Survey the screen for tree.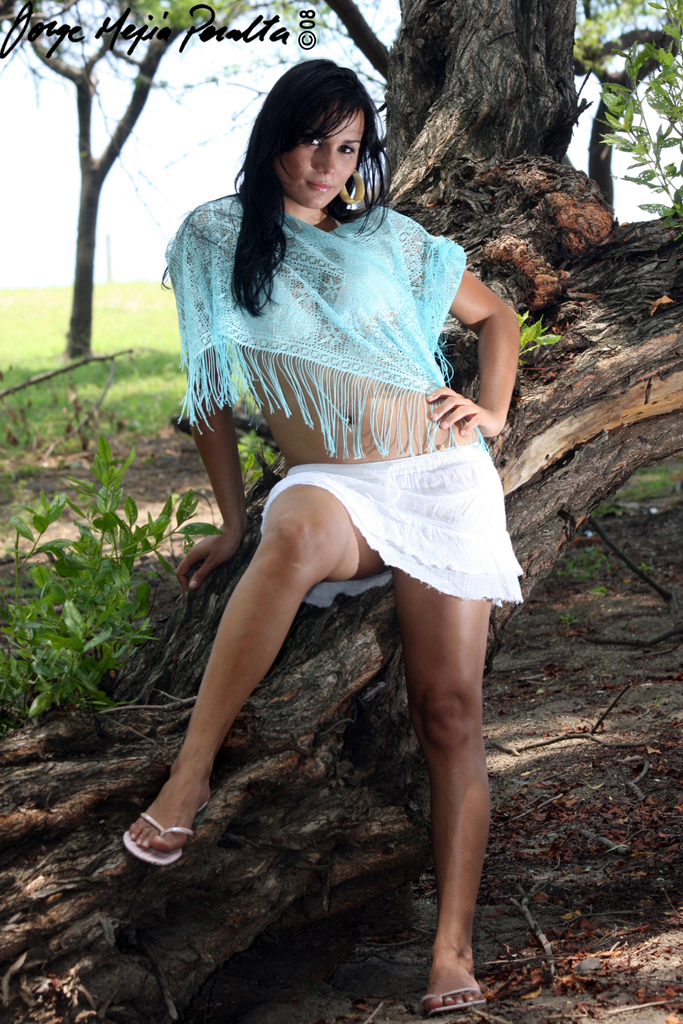
Survey found: [0, 0, 682, 1023].
